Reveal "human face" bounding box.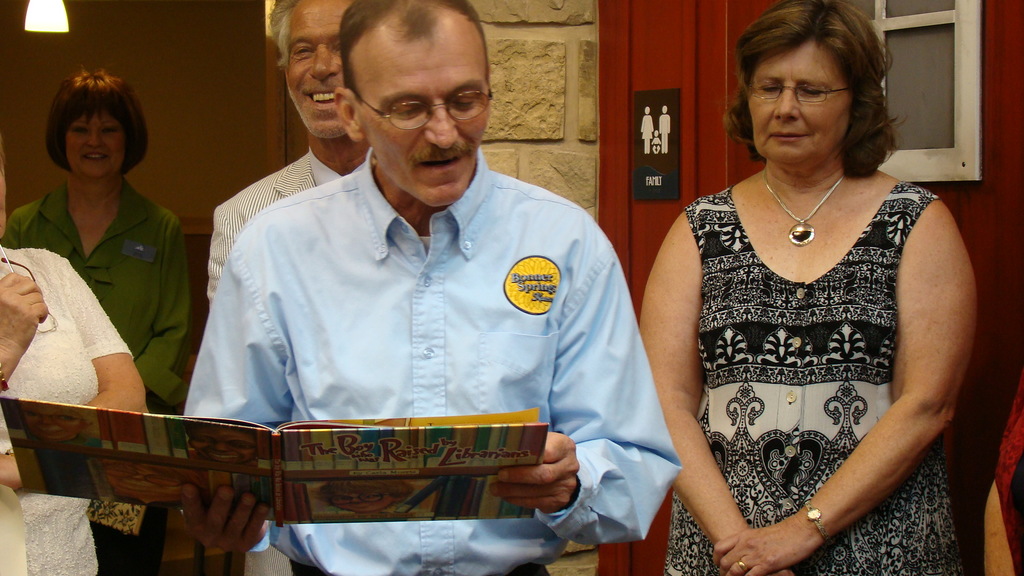
Revealed: Rect(751, 43, 852, 166).
